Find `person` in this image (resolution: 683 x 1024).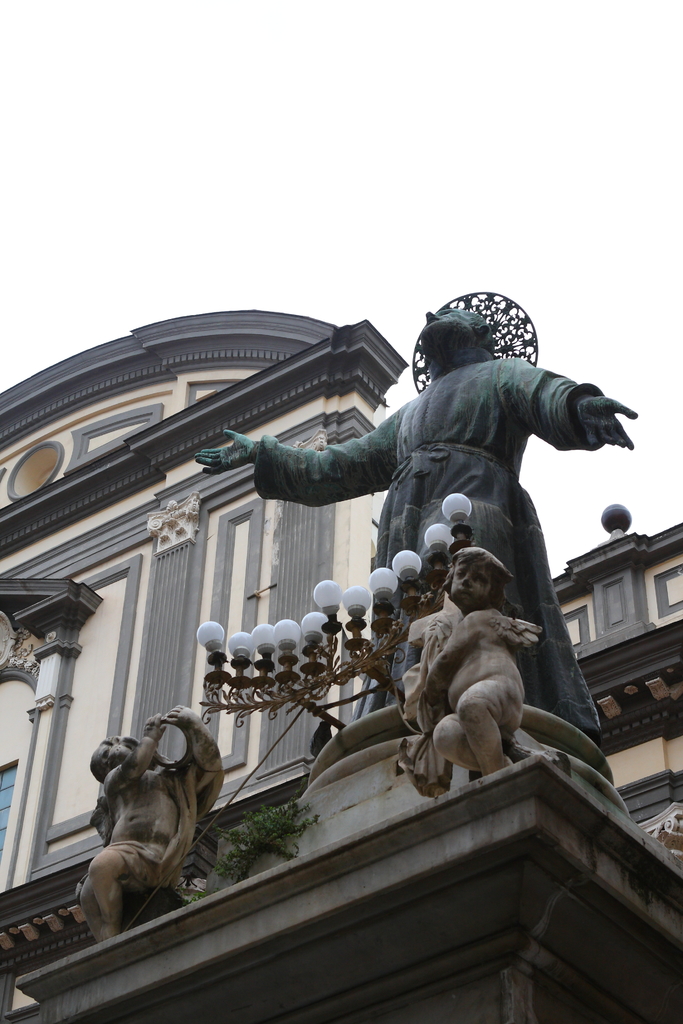
crop(393, 538, 544, 794).
